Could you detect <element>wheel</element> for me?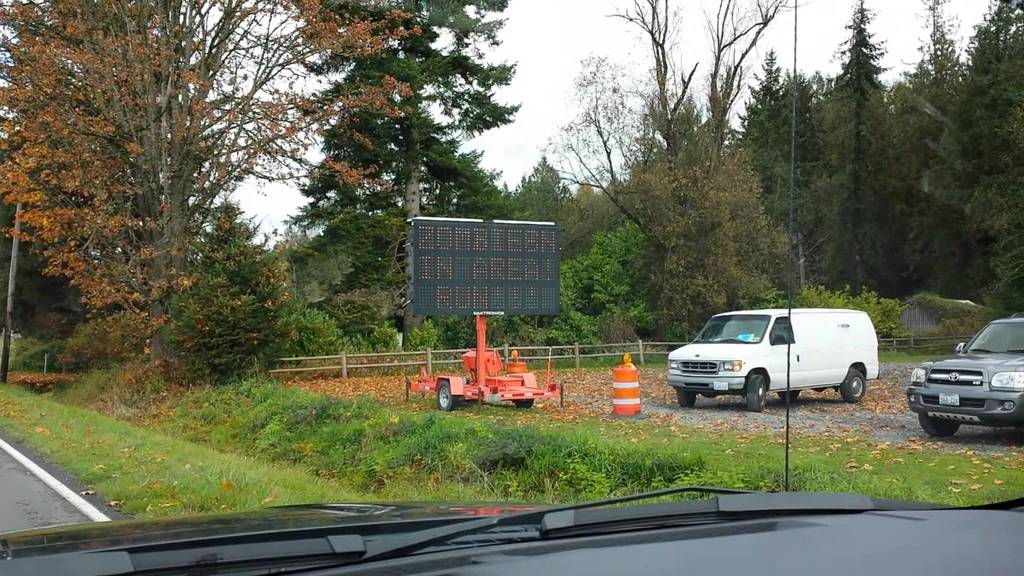
Detection result: [915,412,964,444].
